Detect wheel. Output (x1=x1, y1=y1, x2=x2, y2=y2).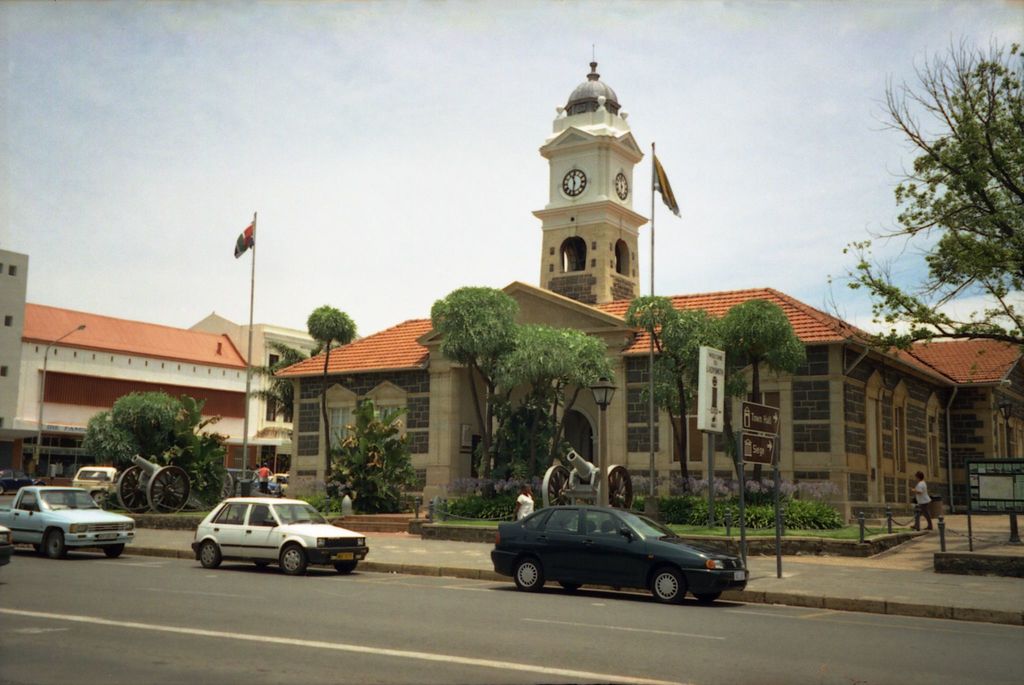
(x1=652, y1=568, x2=685, y2=600).
